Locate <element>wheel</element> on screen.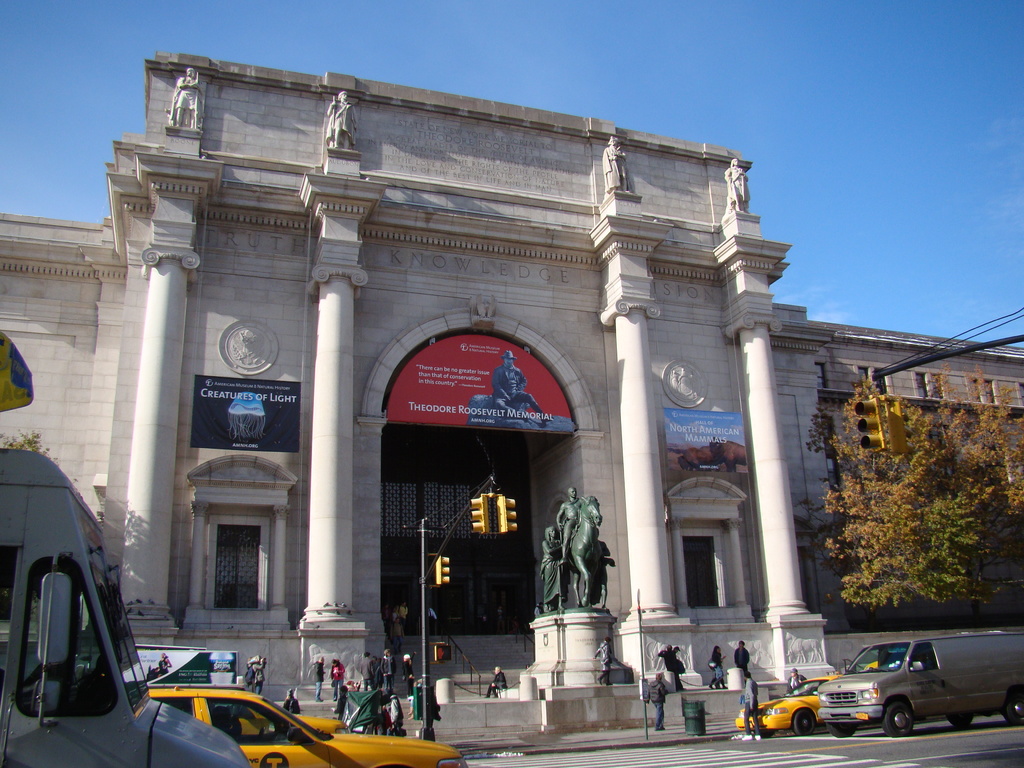
On screen at {"x1": 823, "y1": 716, "x2": 869, "y2": 739}.
